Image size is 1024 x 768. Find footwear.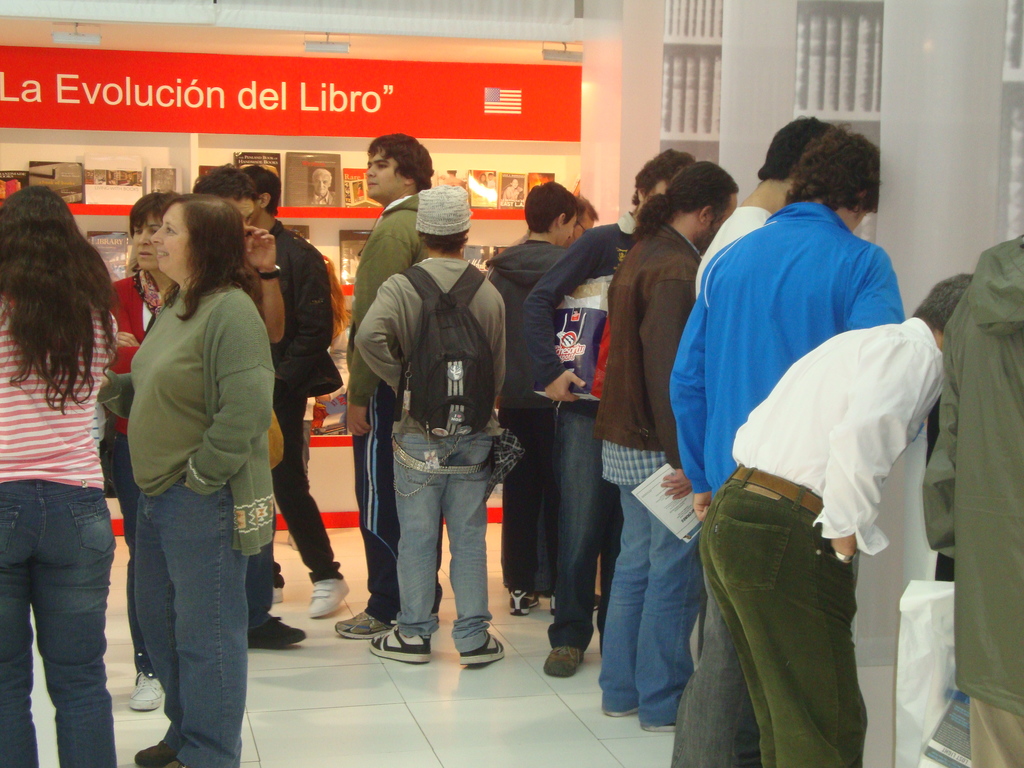
x1=127 y1=671 x2=163 y2=712.
